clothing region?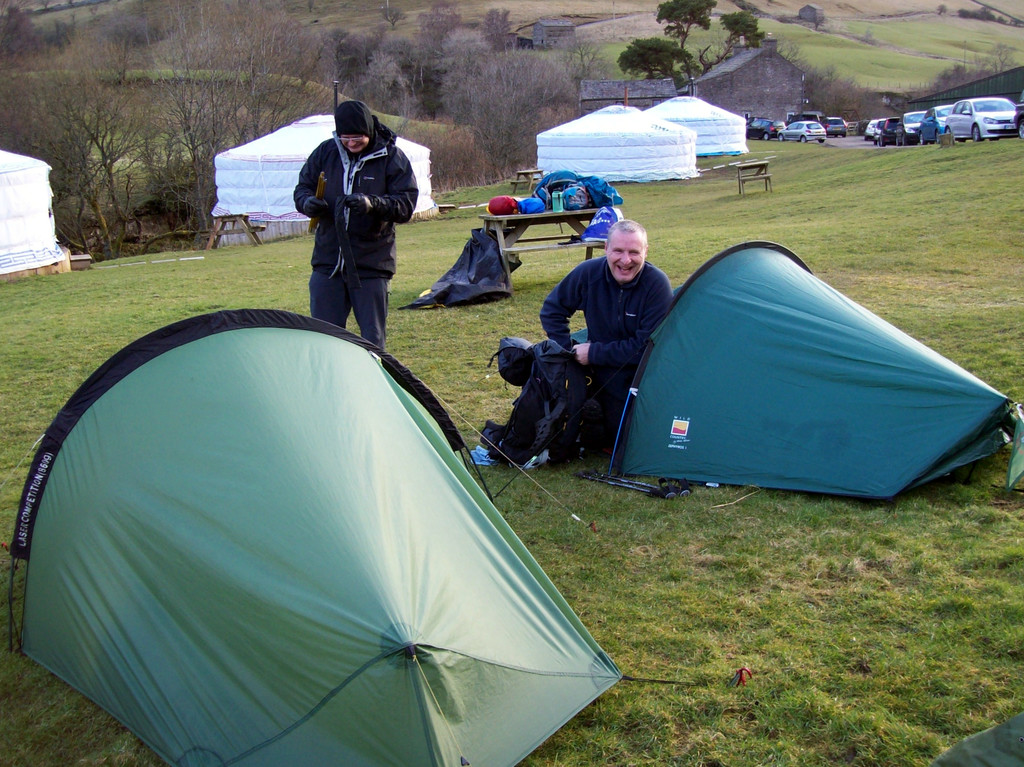
(285, 92, 415, 335)
